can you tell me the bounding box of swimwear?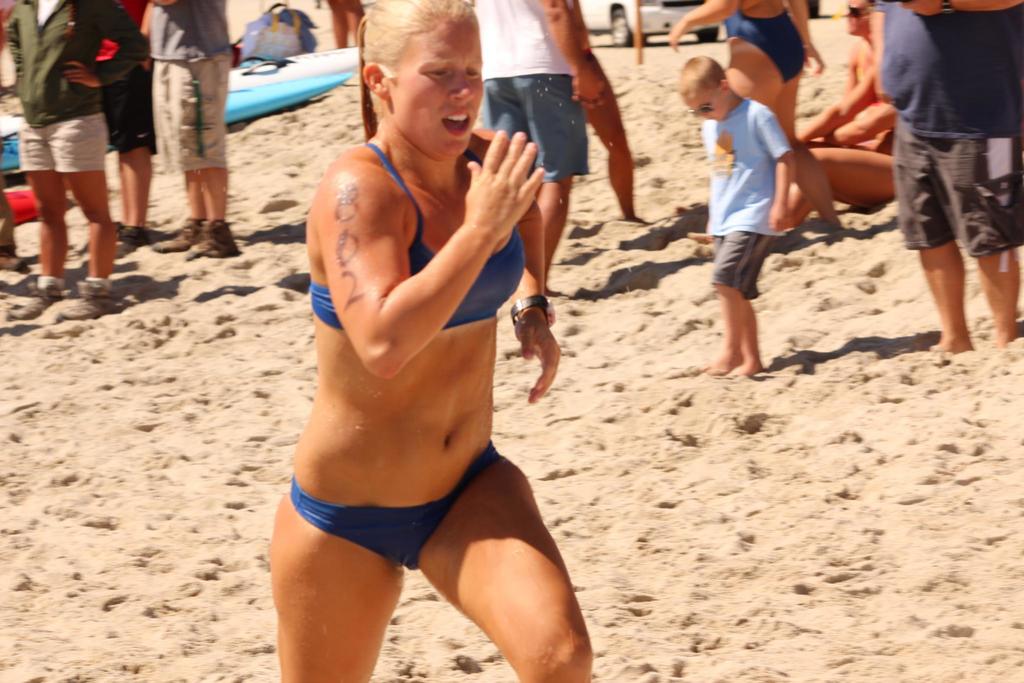
{"left": 291, "top": 445, "right": 498, "bottom": 572}.
